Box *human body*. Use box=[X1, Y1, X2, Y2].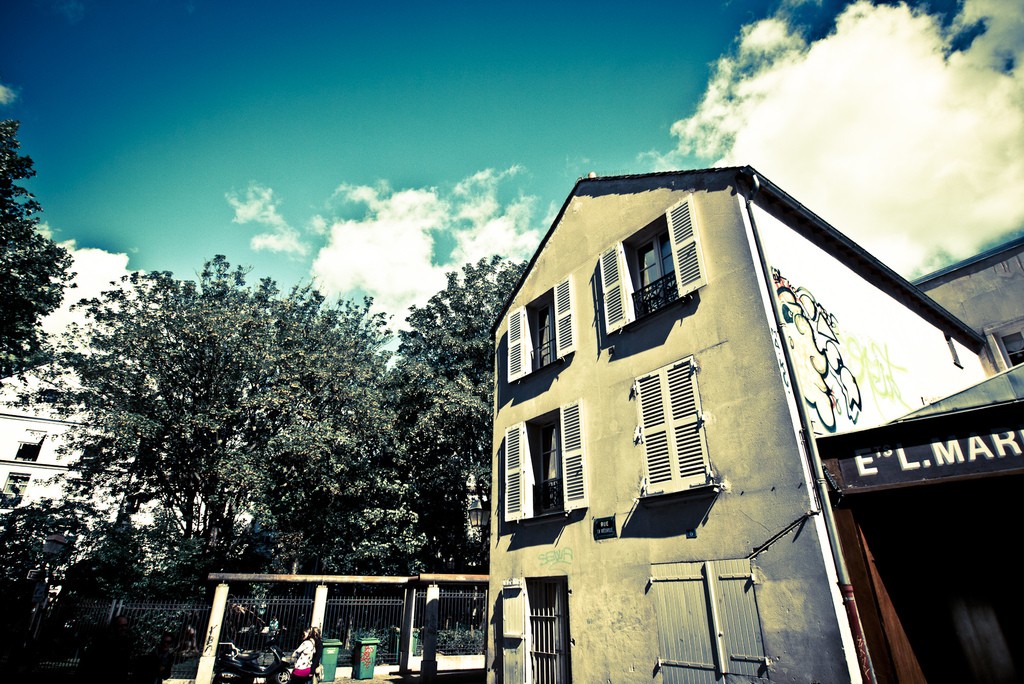
box=[293, 628, 322, 683].
